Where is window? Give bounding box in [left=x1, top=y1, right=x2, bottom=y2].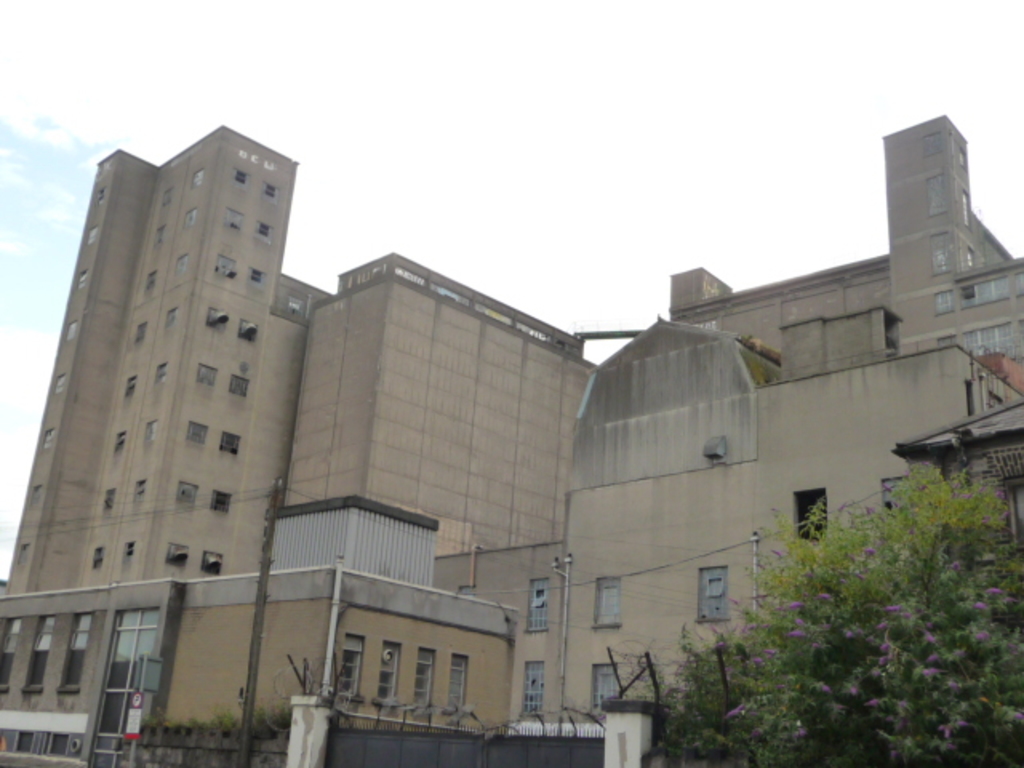
[left=150, top=222, right=162, bottom=243].
